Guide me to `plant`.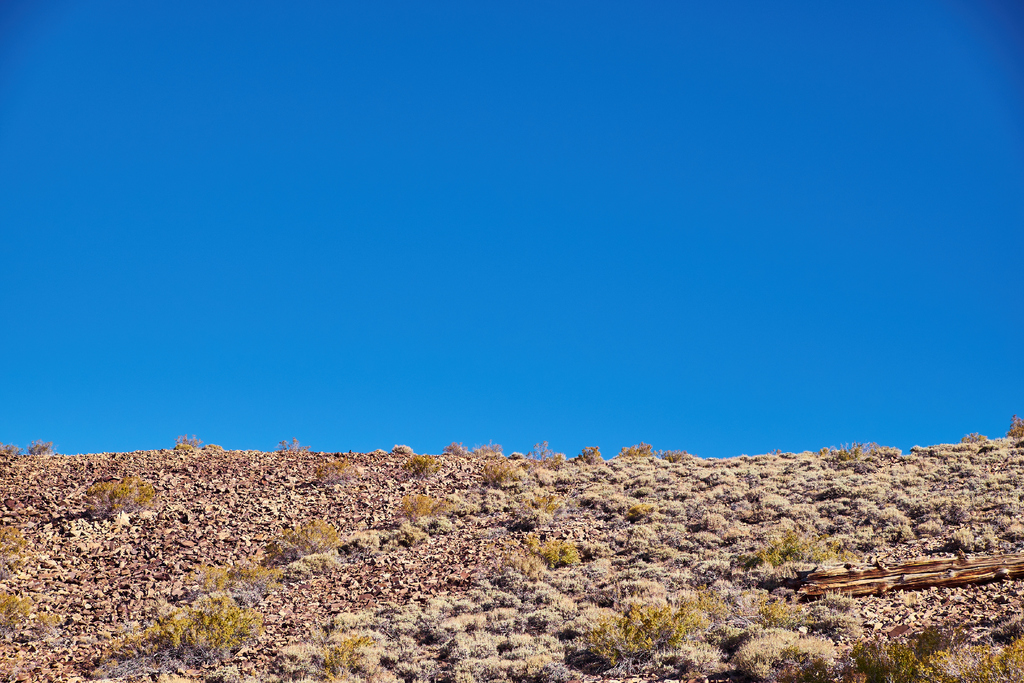
Guidance: crop(1004, 411, 1023, 440).
